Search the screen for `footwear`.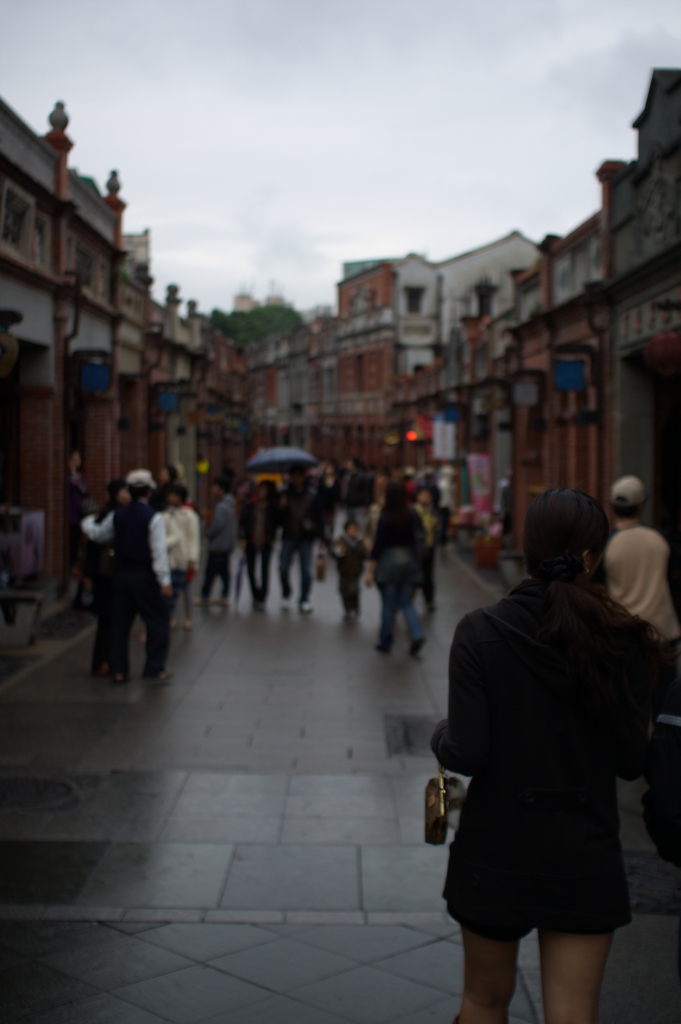
Found at region(185, 614, 193, 636).
